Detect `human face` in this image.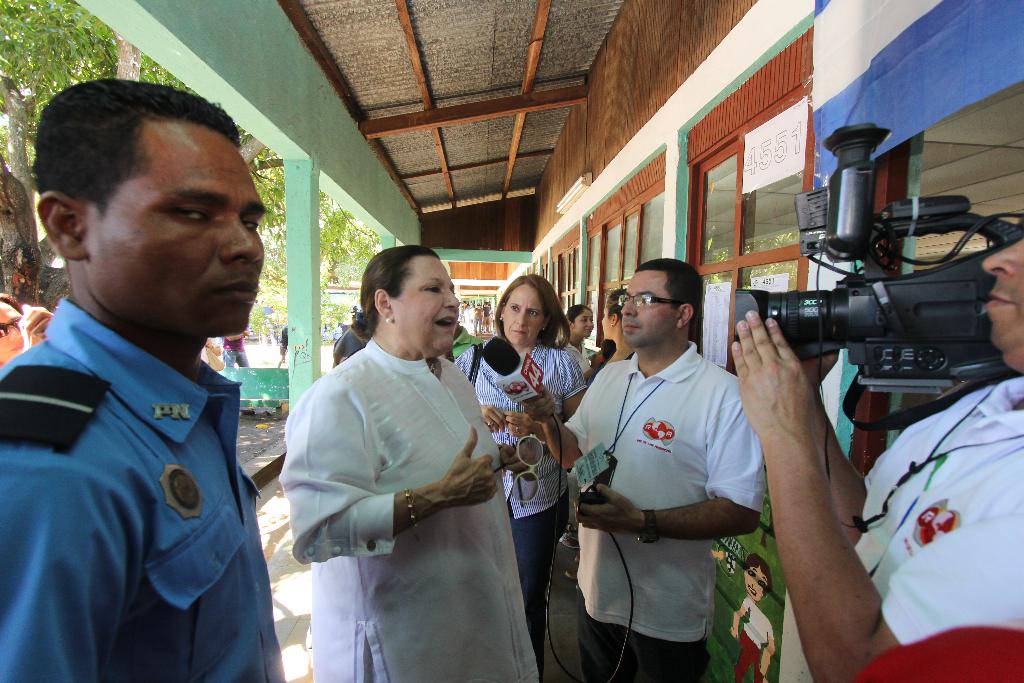
Detection: 742 566 767 604.
